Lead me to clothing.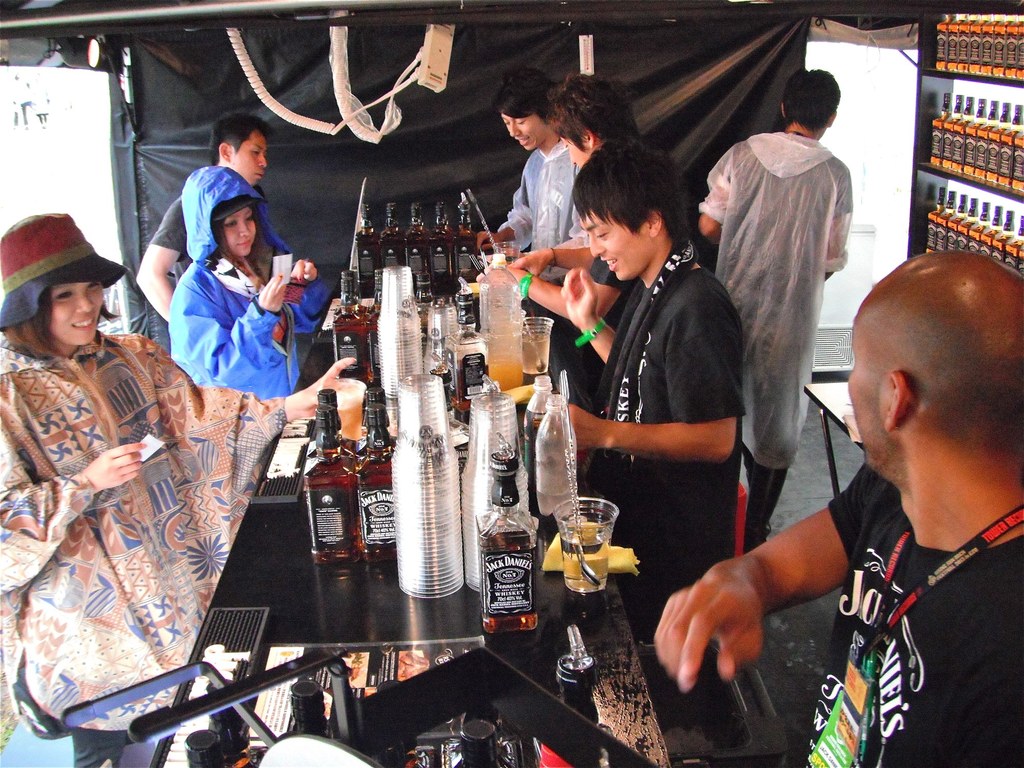
Lead to 150 184 266 288.
